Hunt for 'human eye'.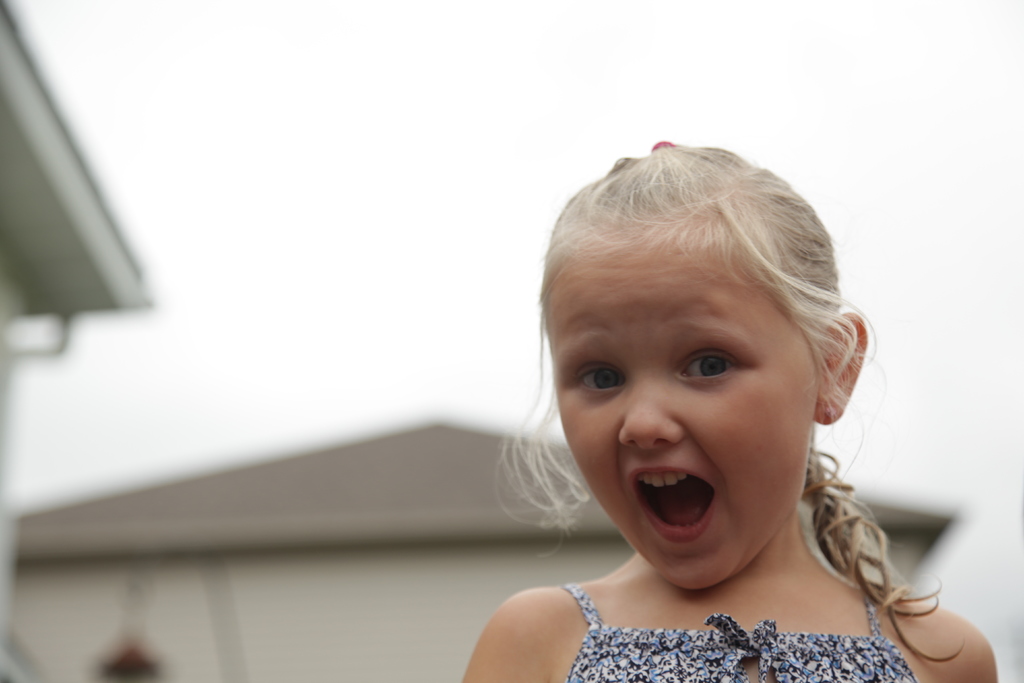
Hunted down at [570,362,627,397].
